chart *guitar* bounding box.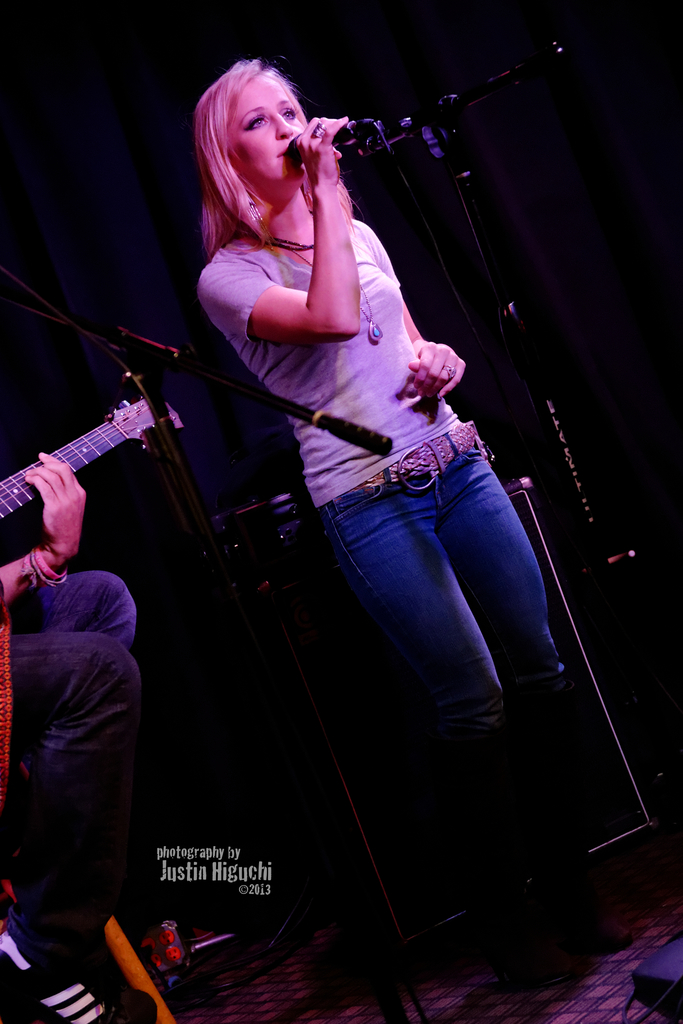
Charted: x1=0, y1=380, x2=178, y2=540.
